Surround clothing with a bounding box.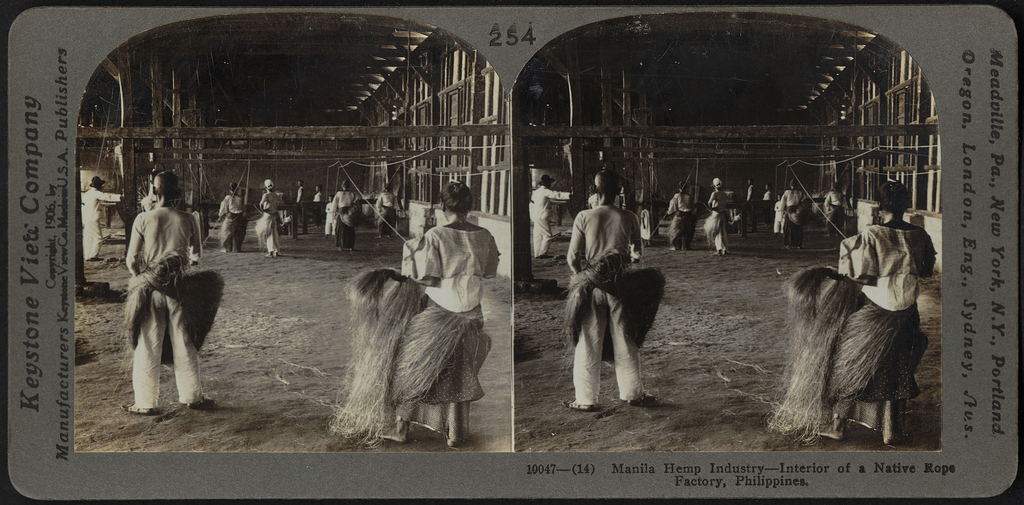
x1=294, y1=187, x2=304, y2=216.
